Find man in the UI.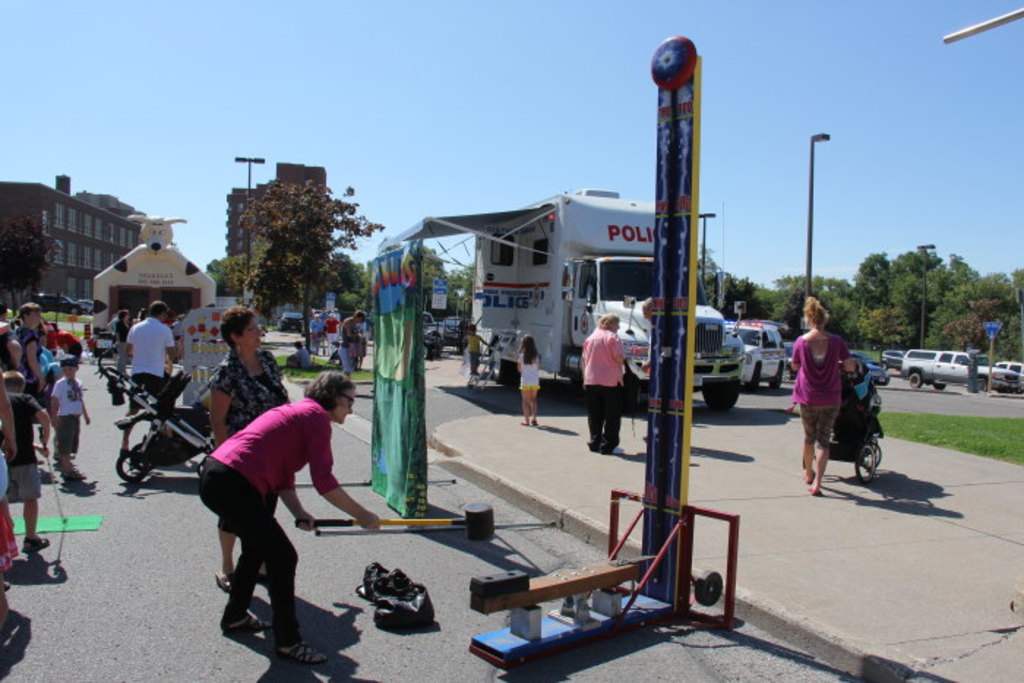
UI element at left=590, top=297, right=641, bottom=450.
